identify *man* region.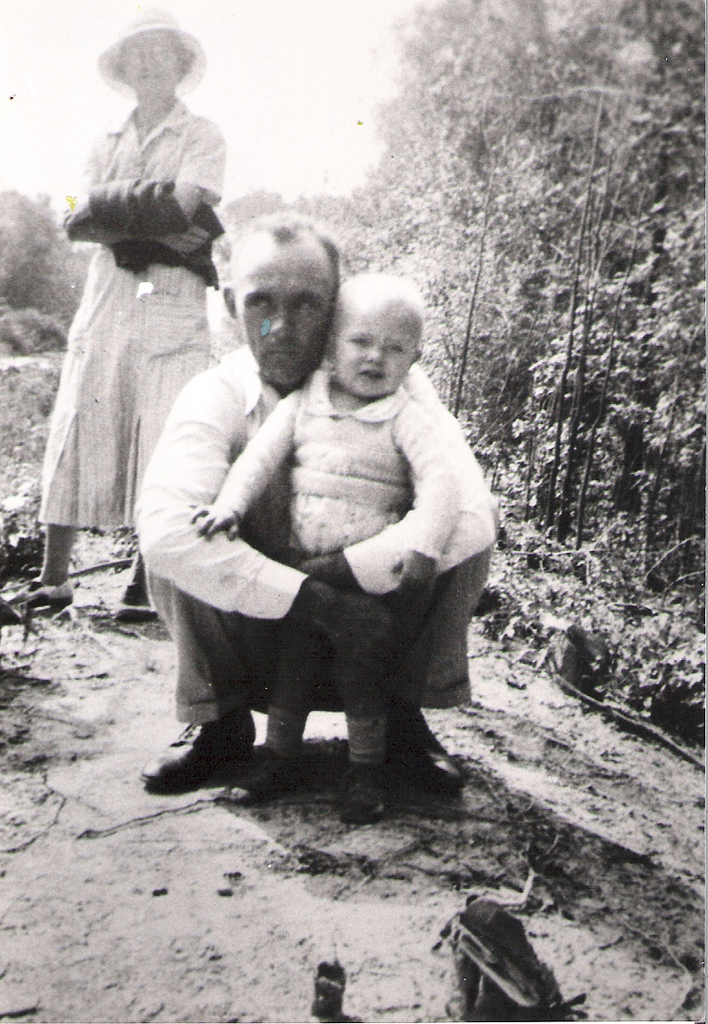
Region: detection(142, 218, 498, 826).
